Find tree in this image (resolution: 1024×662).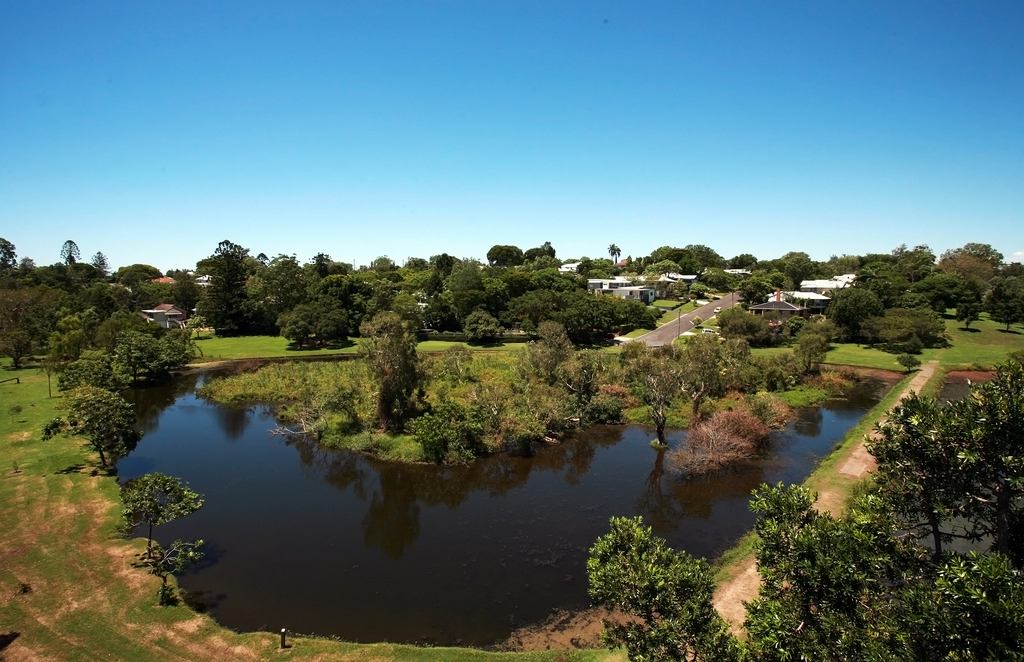
<box>605,239,623,269</box>.
